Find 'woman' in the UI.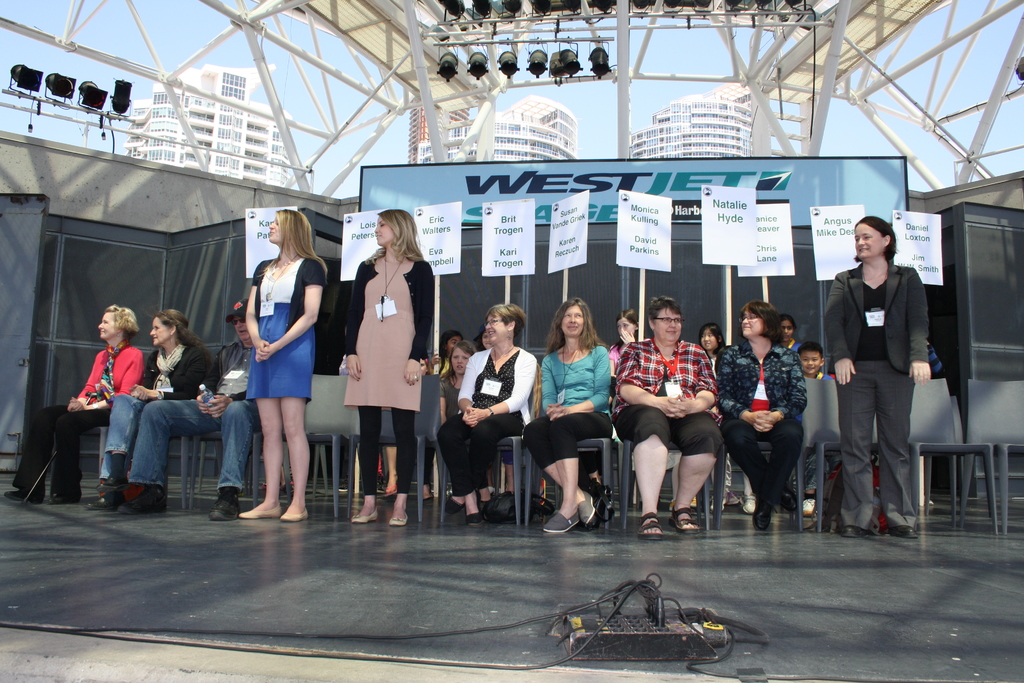
UI element at <box>605,303,642,374</box>.
